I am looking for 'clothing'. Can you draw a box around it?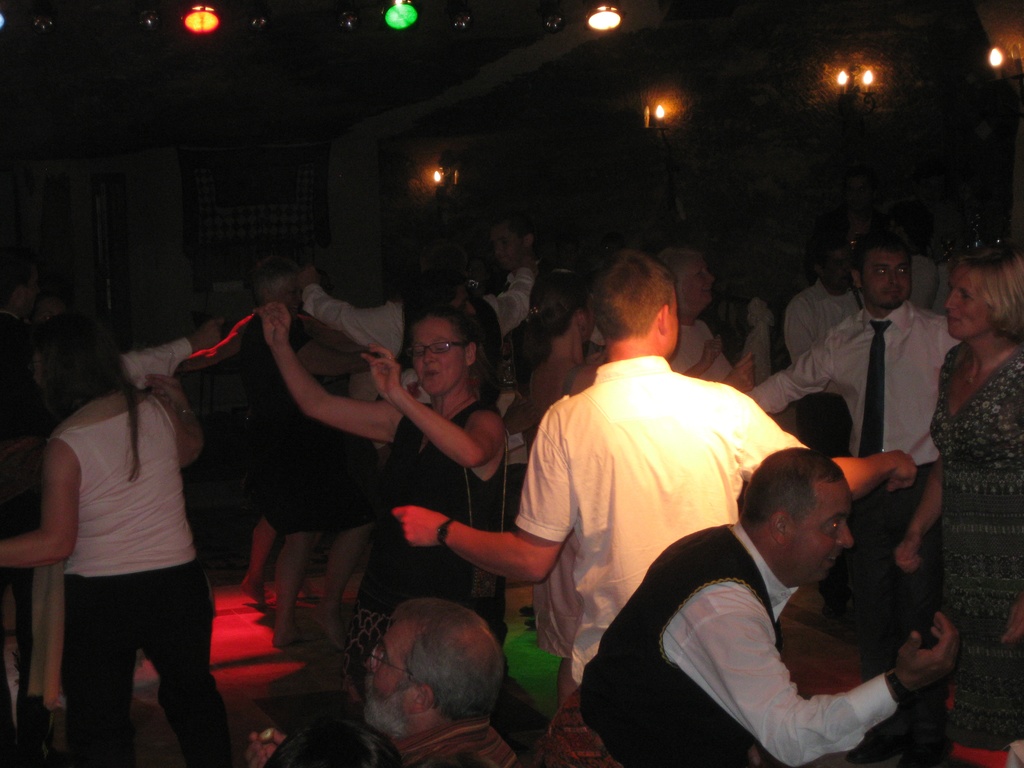
Sure, the bounding box is {"x1": 381, "y1": 720, "x2": 521, "y2": 767}.
